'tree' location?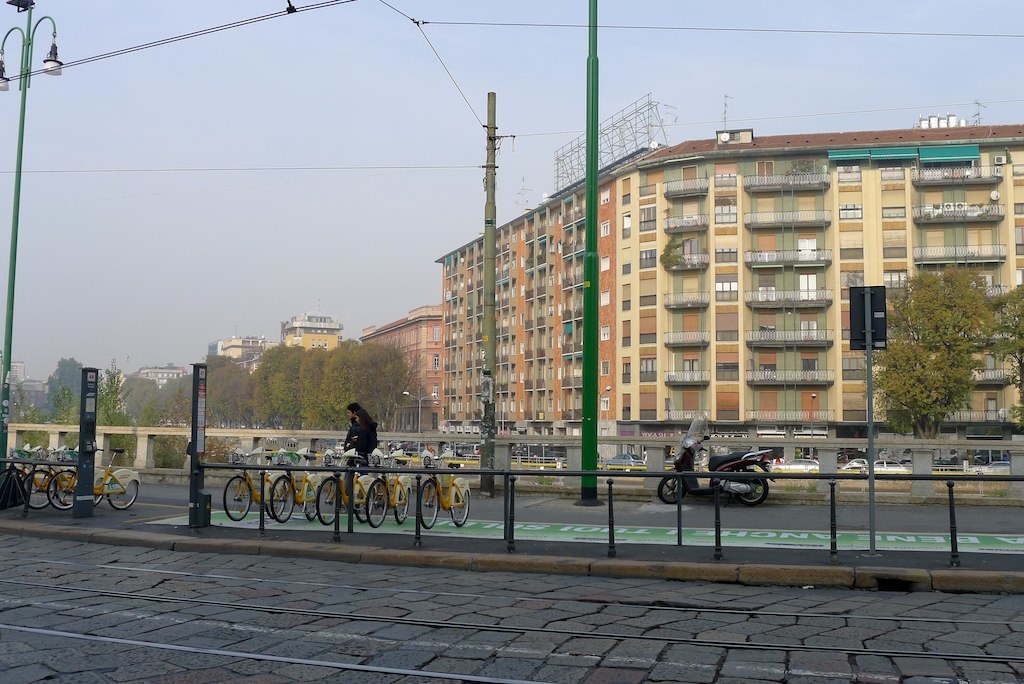
<box>981,274,1023,440</box>
